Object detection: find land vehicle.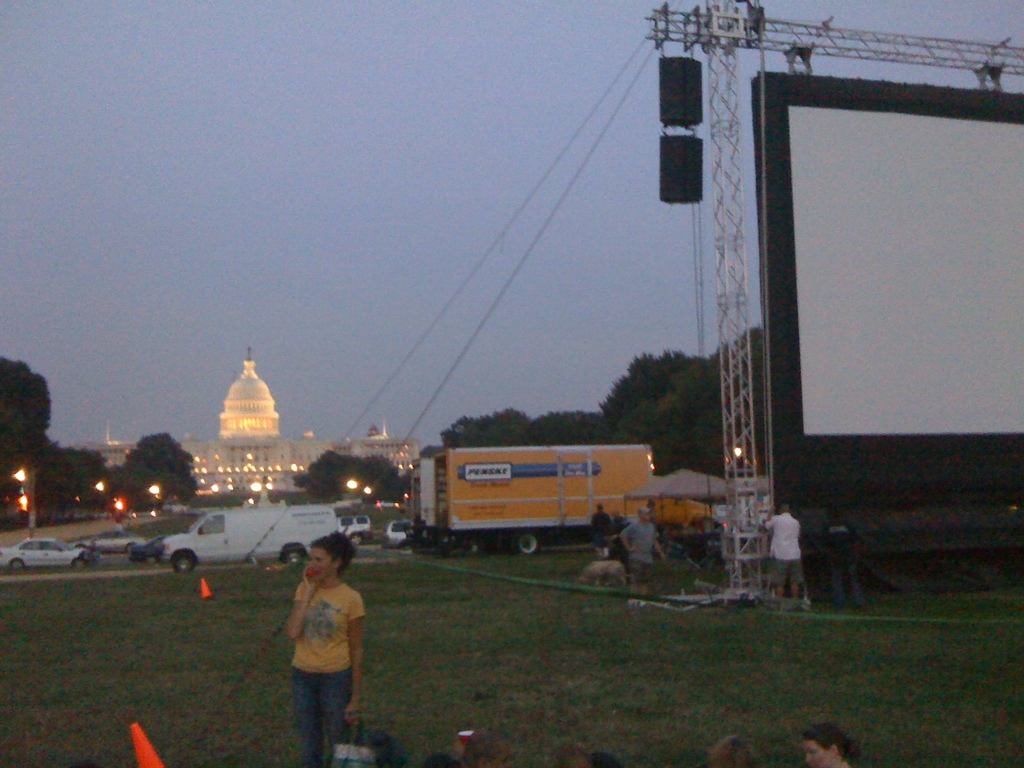
70:524:134:557.
